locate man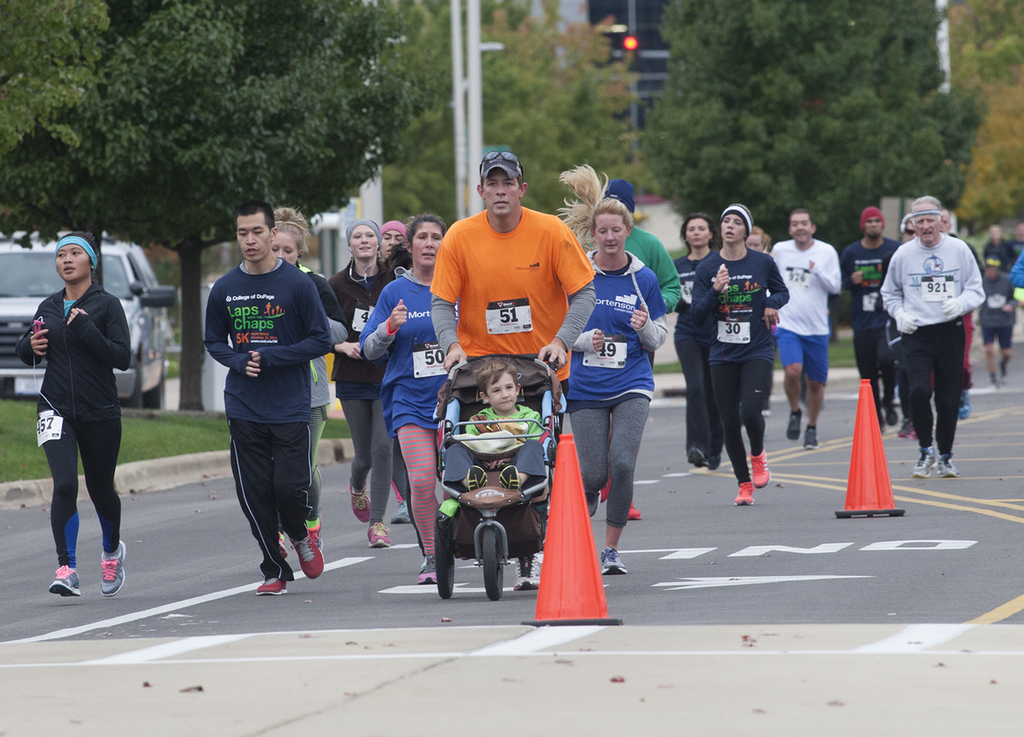
BBox(970, 252, 1021, 392)
